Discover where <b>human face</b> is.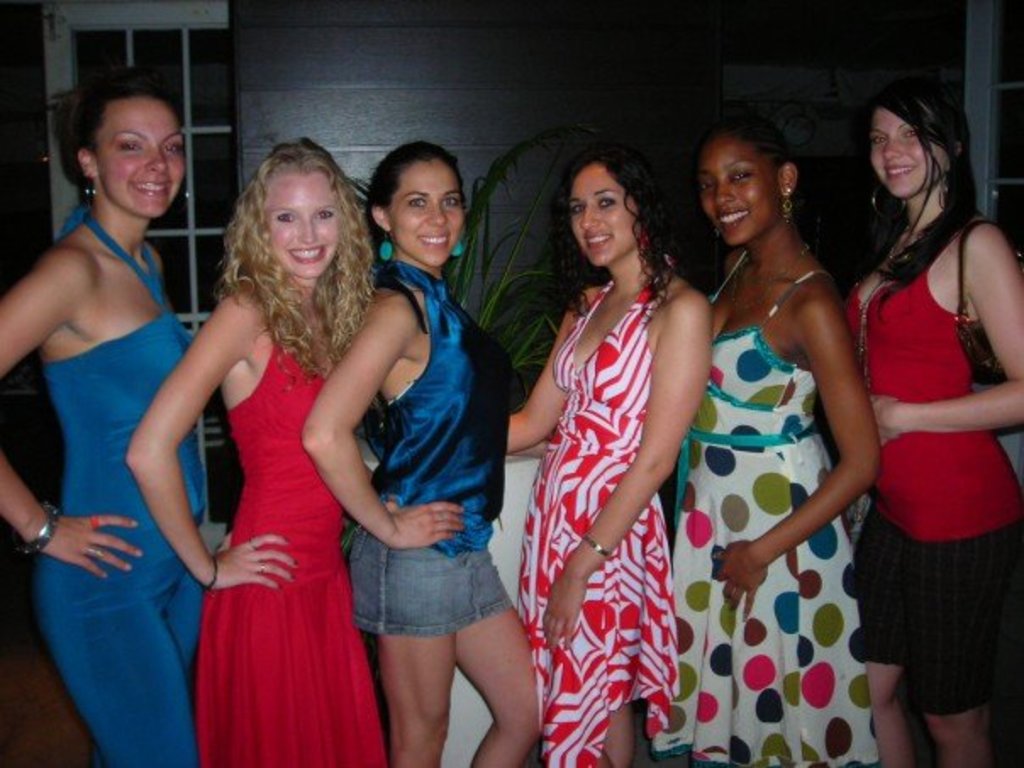
Discovered at box(387, 156, 465, 268).
